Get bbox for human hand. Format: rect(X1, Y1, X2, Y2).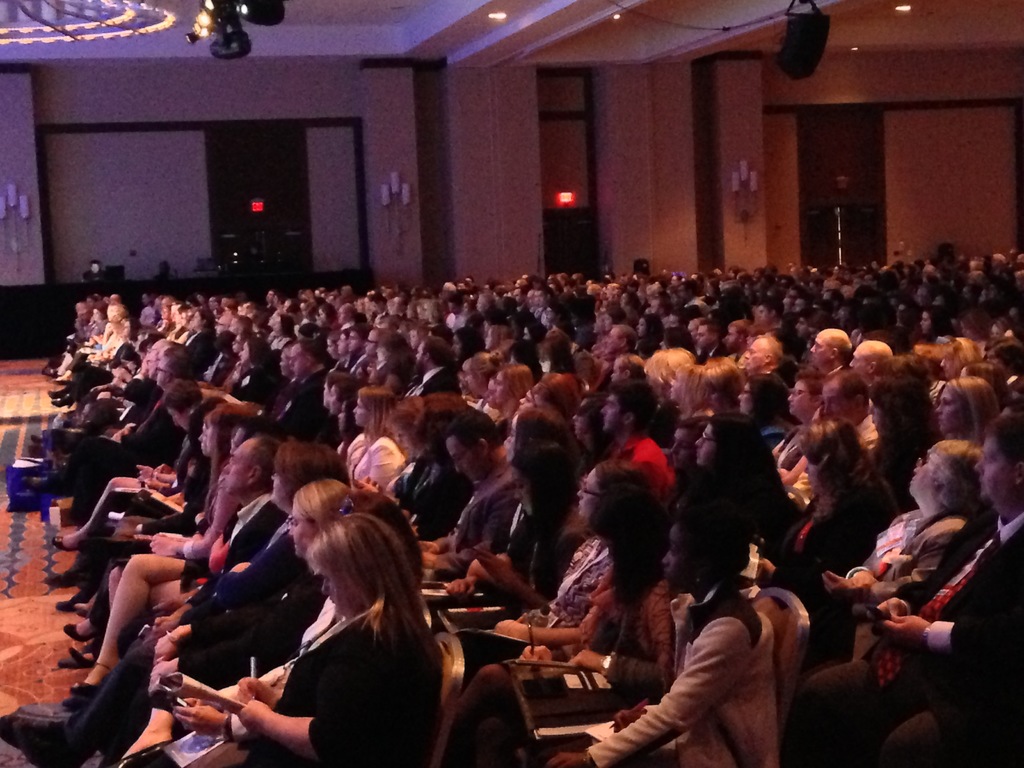
rect(517, 644, 552, 659).
